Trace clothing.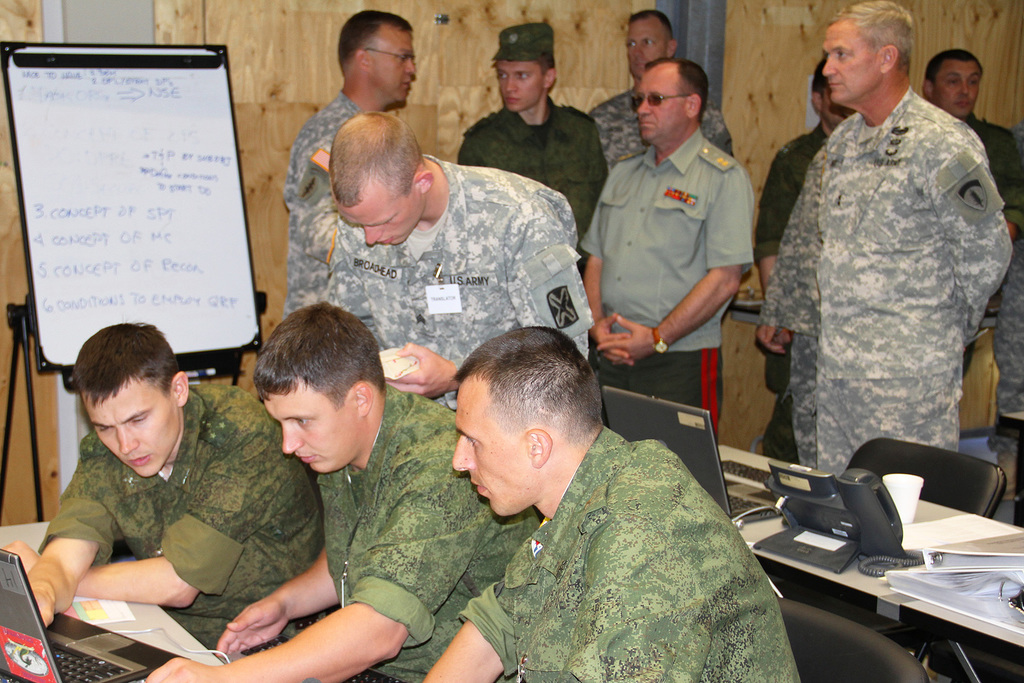
Traced to bbox=[17, 394, 314, 604].
